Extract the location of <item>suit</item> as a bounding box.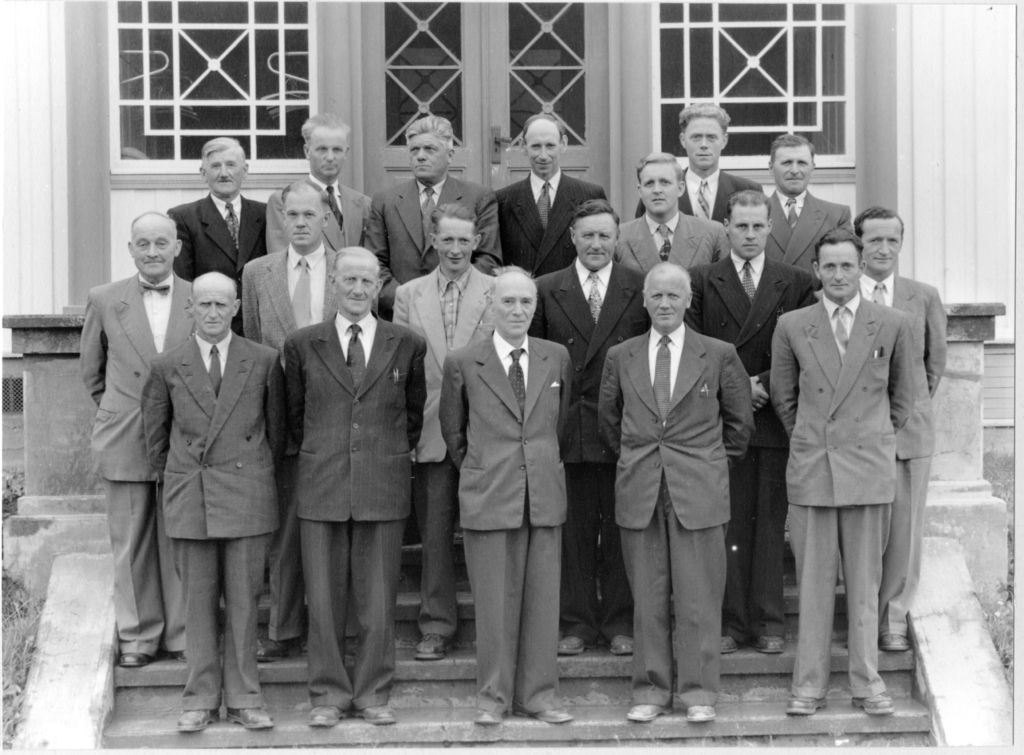
BBox(766, 188, 846, 288).
